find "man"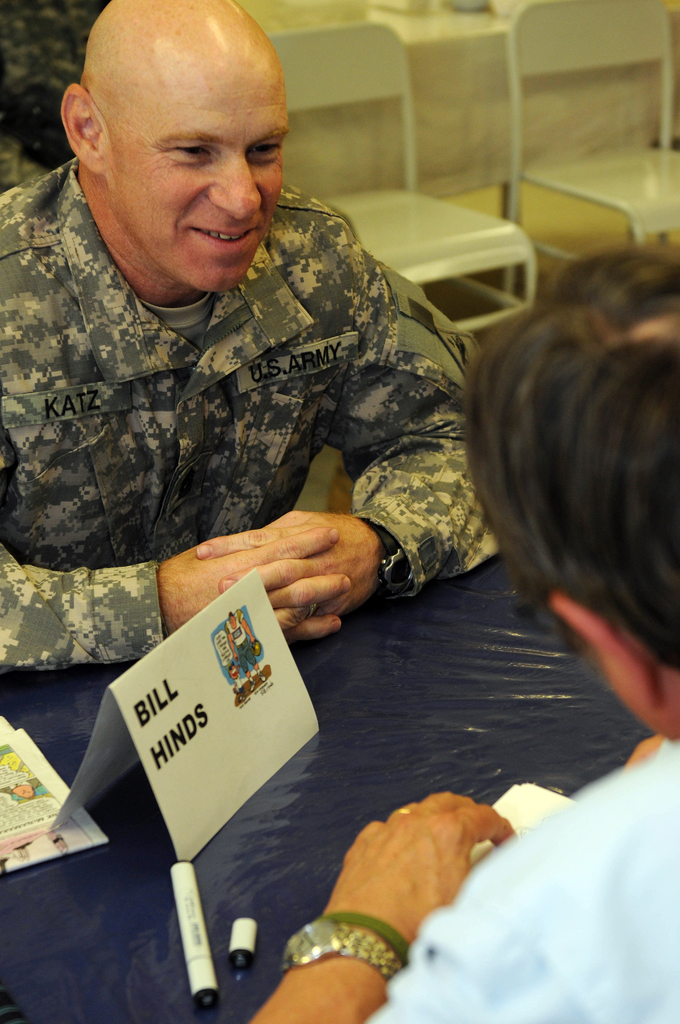
detection(245, 246, 679, 1023)
